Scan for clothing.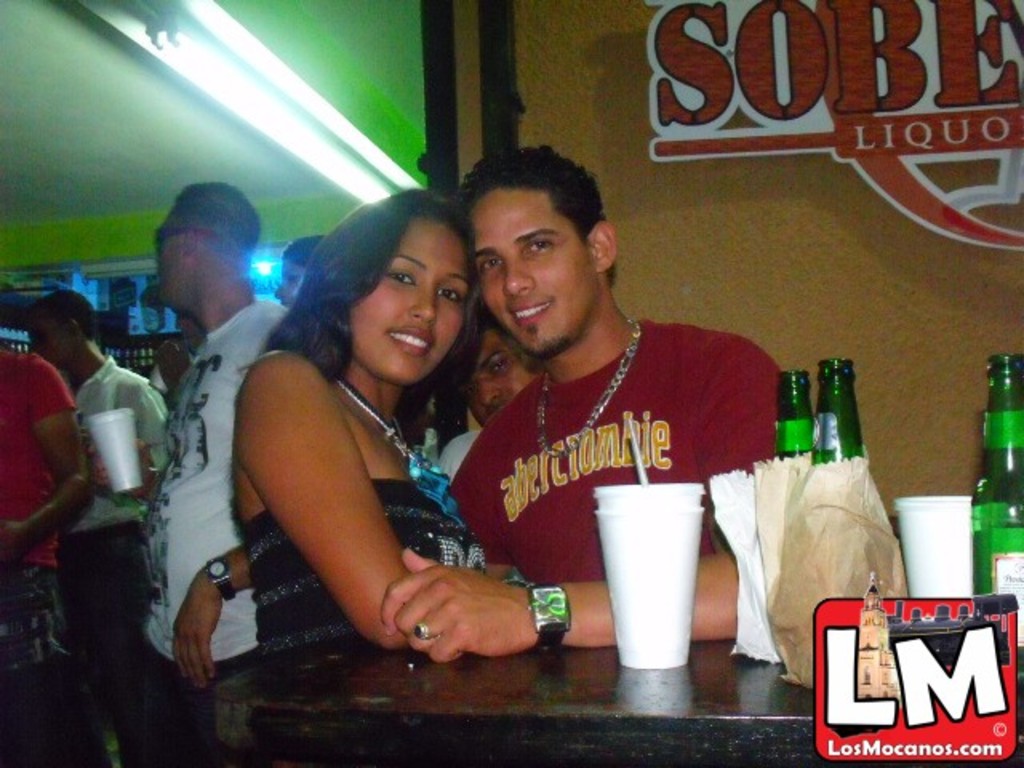
Scan result: l=432, t=426, r=483, b=485.
